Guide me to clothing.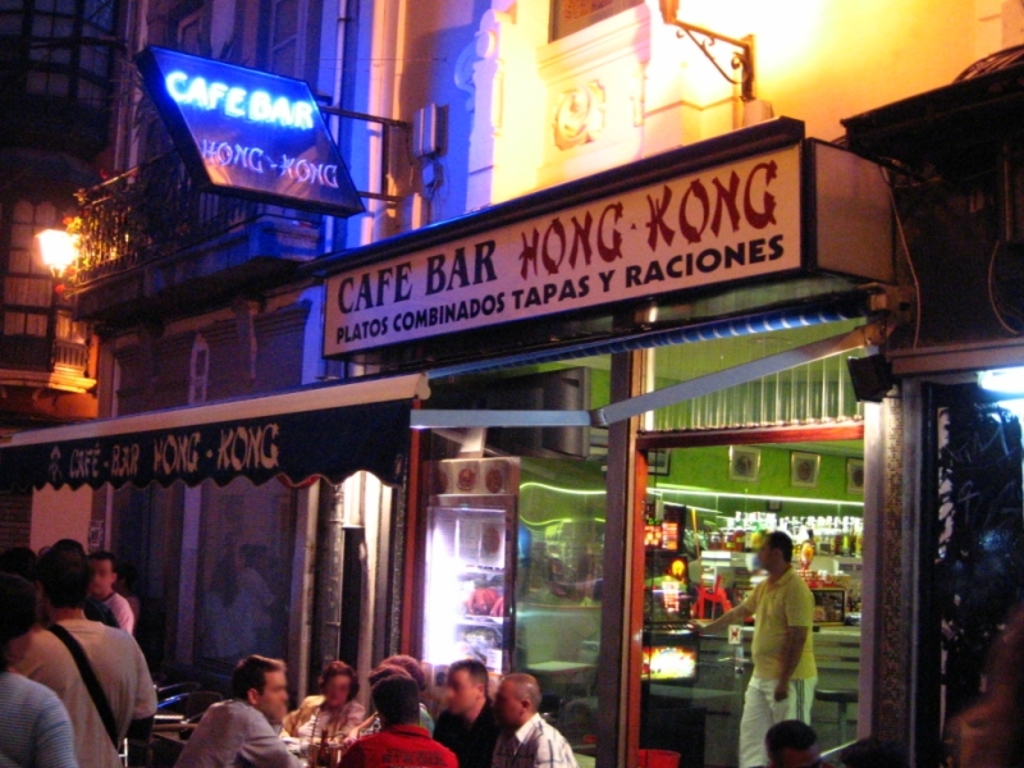
Guidance: pyautogui.locateOnScreen(489, 712, 580, 765).
